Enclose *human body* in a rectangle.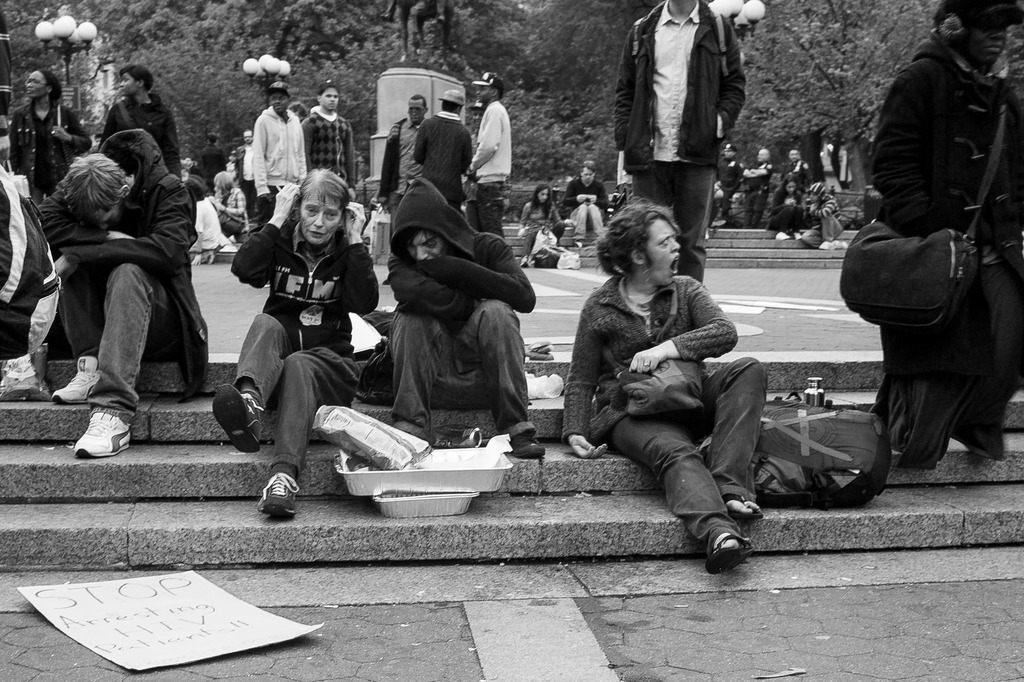
741 160 771 224.
